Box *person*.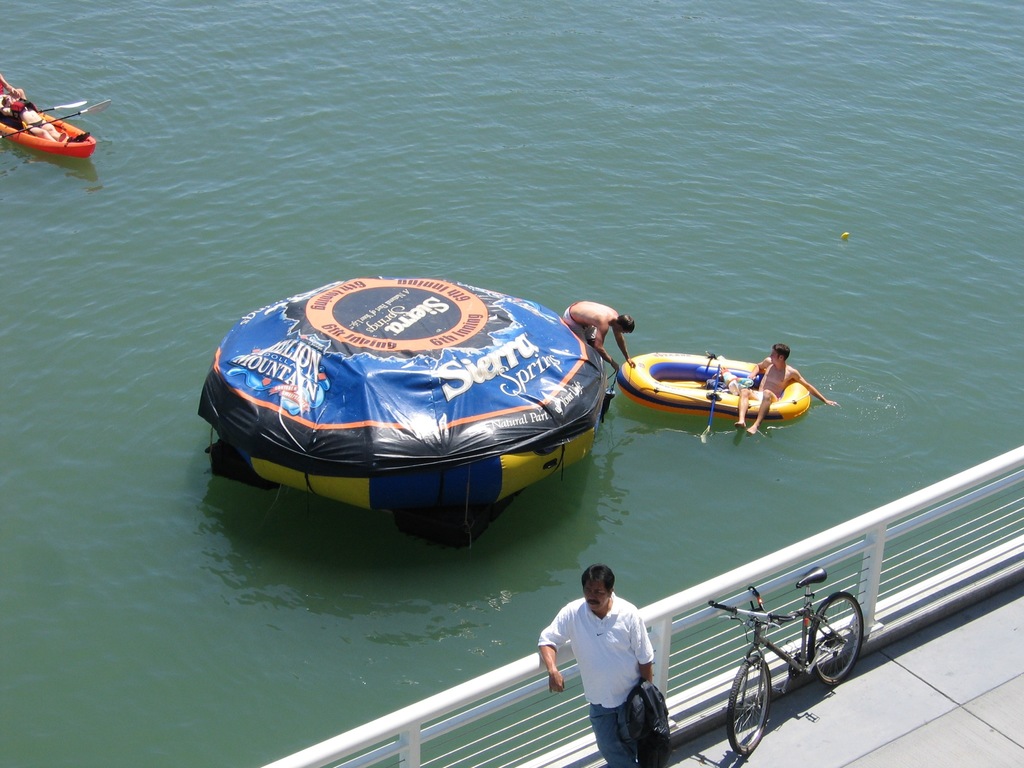
bbox=(734, 347, 837, 438).
